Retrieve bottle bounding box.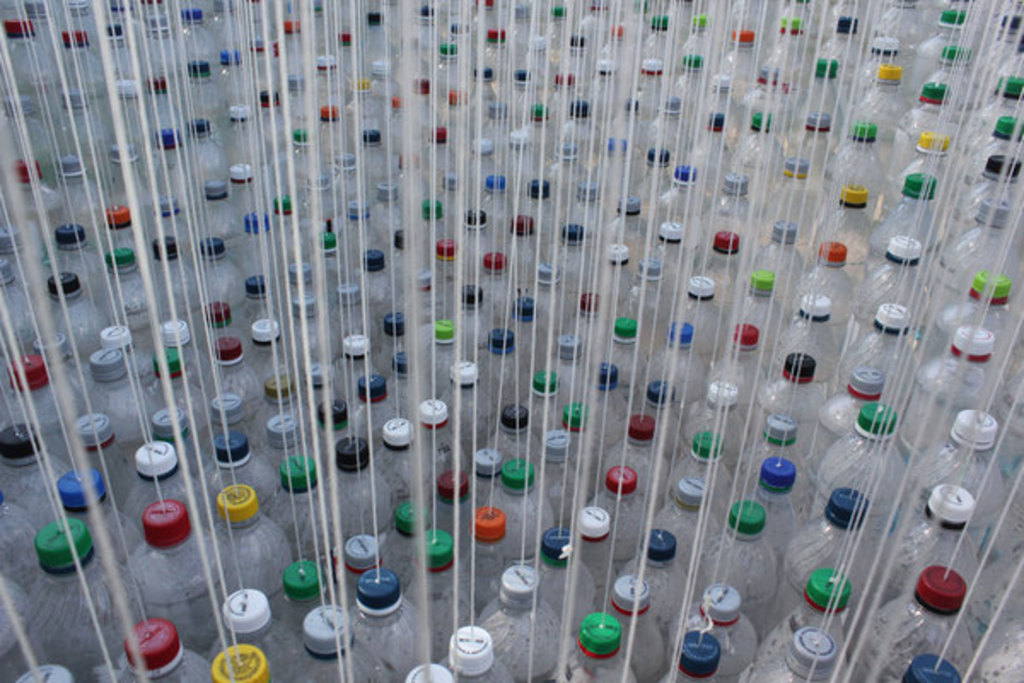
Bounding box: (0, 253, 39, 352).
